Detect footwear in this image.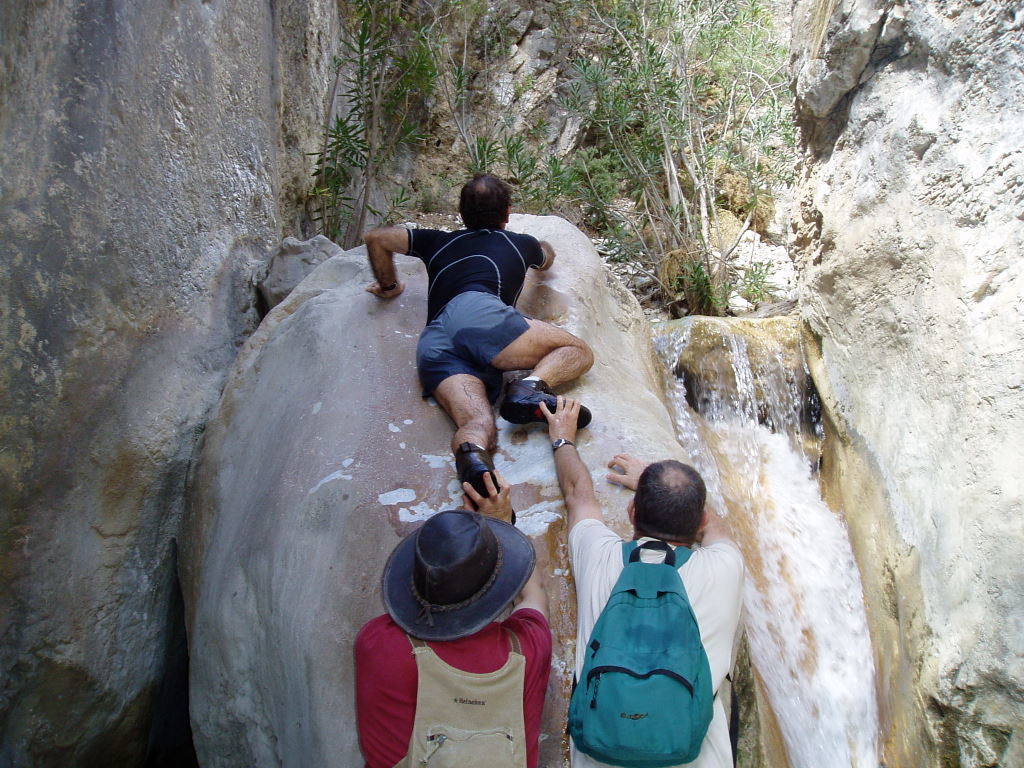
Detection: left=504, top=377, right=593, bottom=425.
